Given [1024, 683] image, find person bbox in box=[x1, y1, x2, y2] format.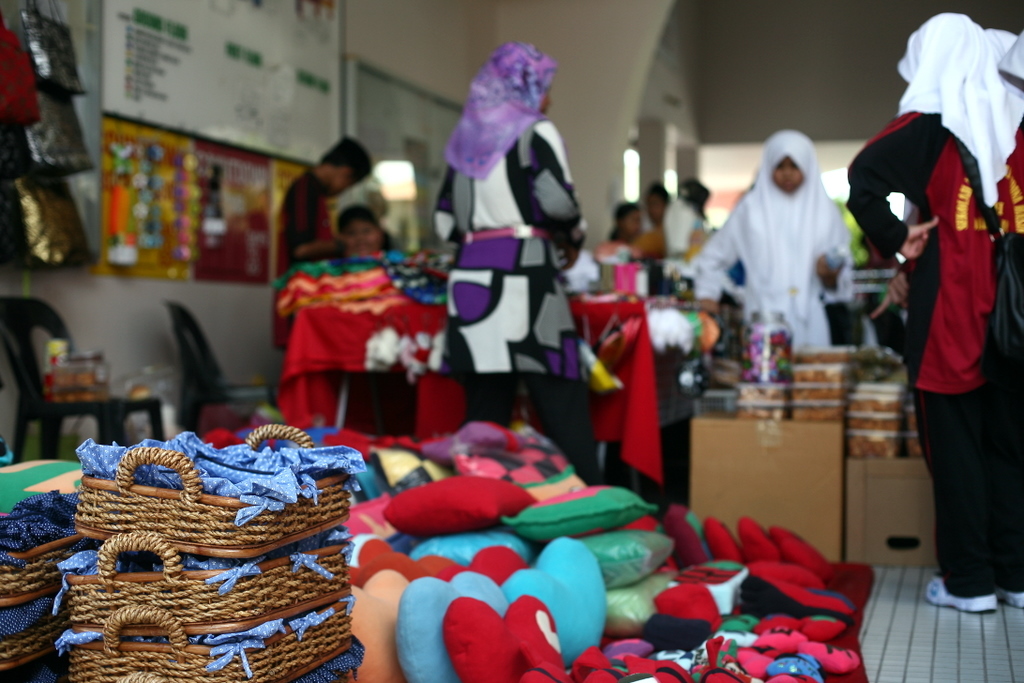
box=[336, 193, 394, 431].
